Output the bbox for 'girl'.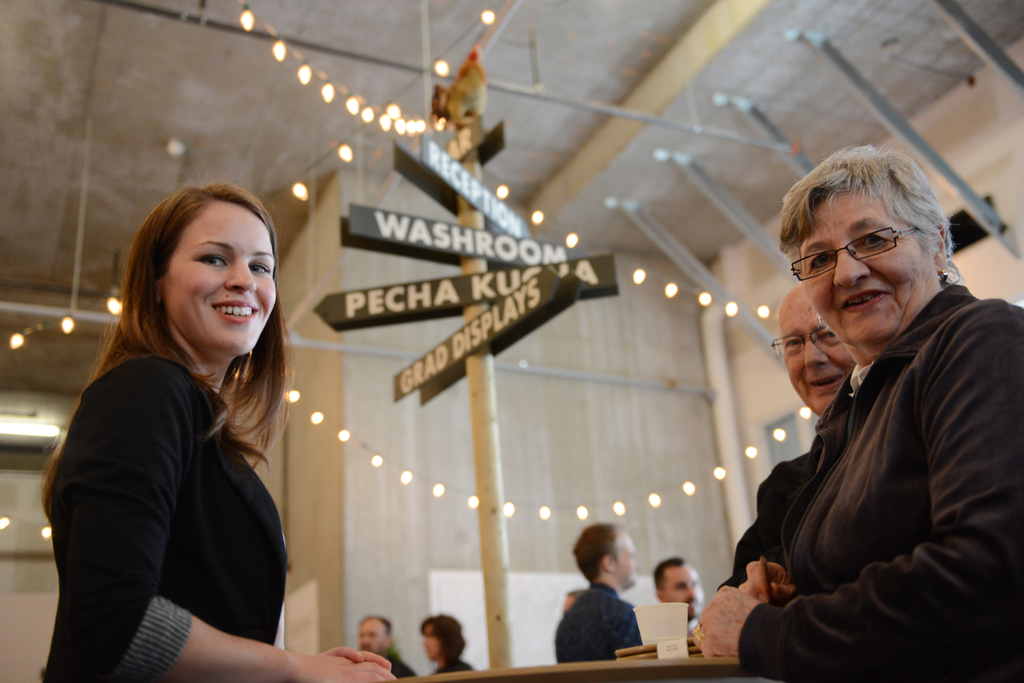
38,179,397,682.
